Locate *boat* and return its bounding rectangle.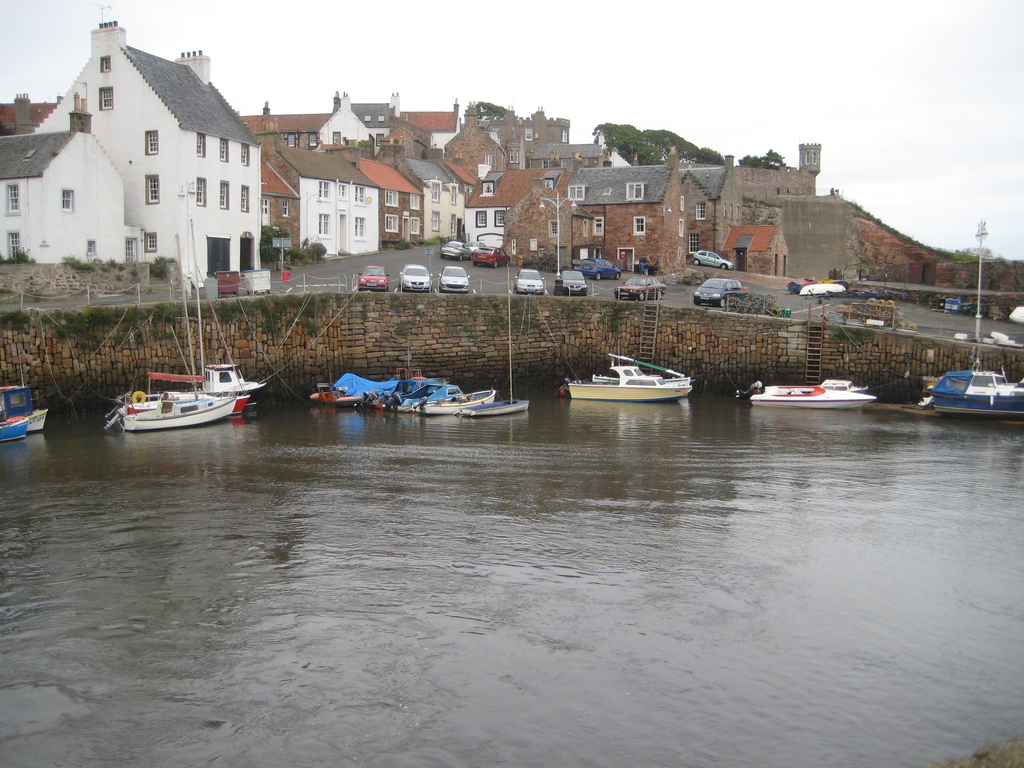
pyautogui.locateOnScreen(0, 381, 47, 431).
